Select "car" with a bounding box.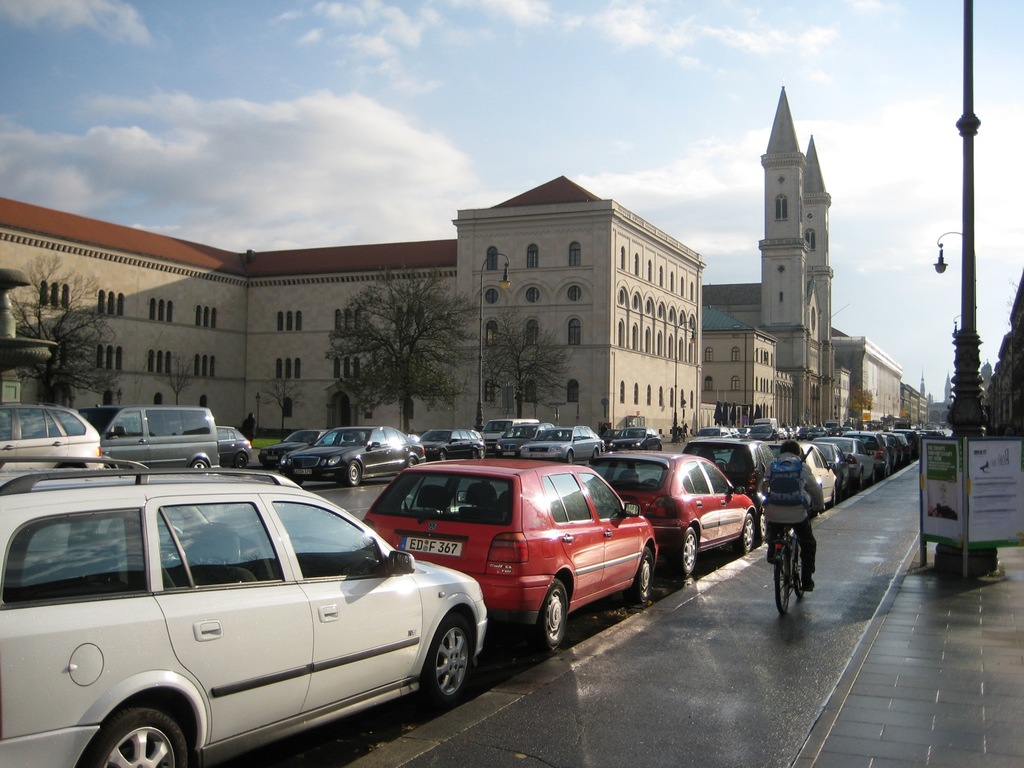
region(495, 425, 540, 457).
